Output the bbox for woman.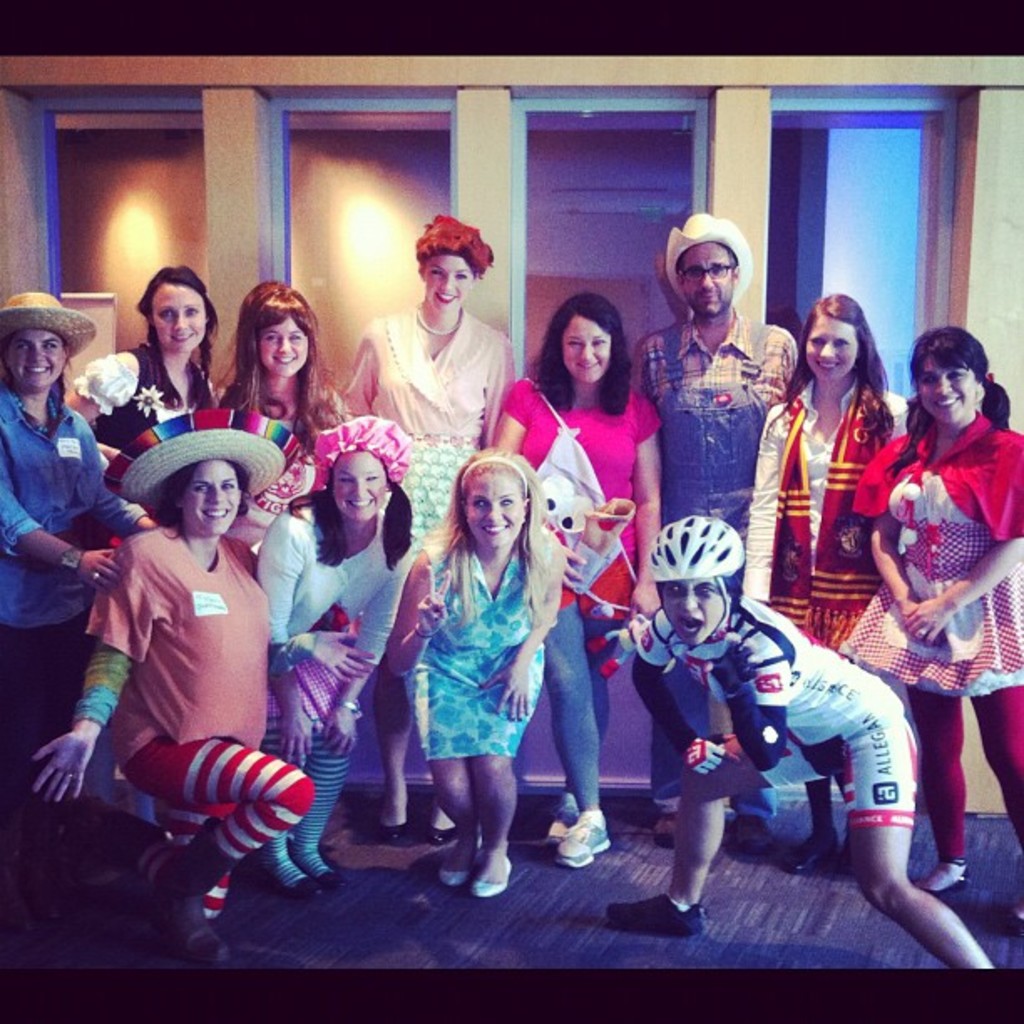
745,293,905,882.
